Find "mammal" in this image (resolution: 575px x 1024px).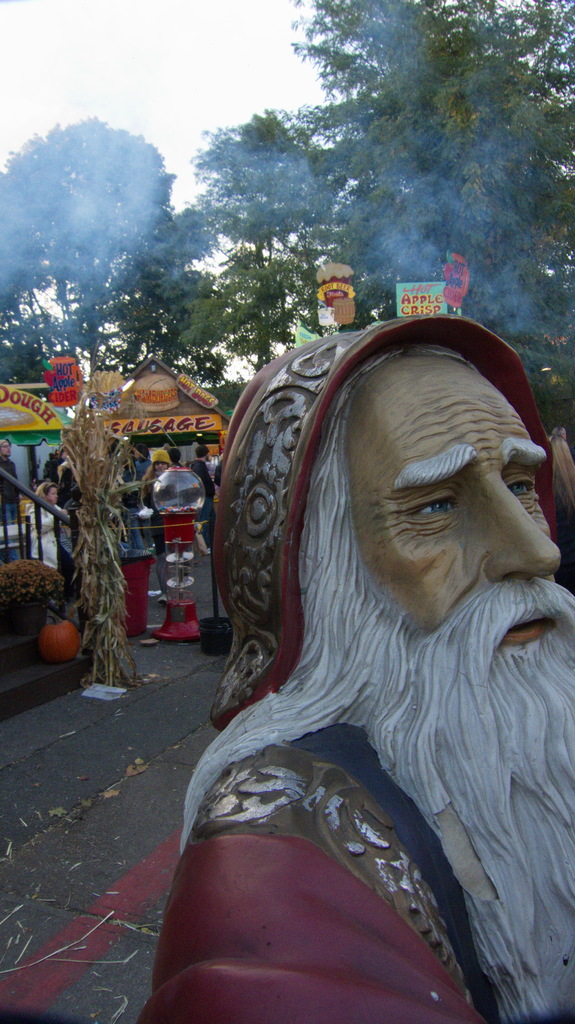
<bbox>27, 481, 69, 568</bbox>.
